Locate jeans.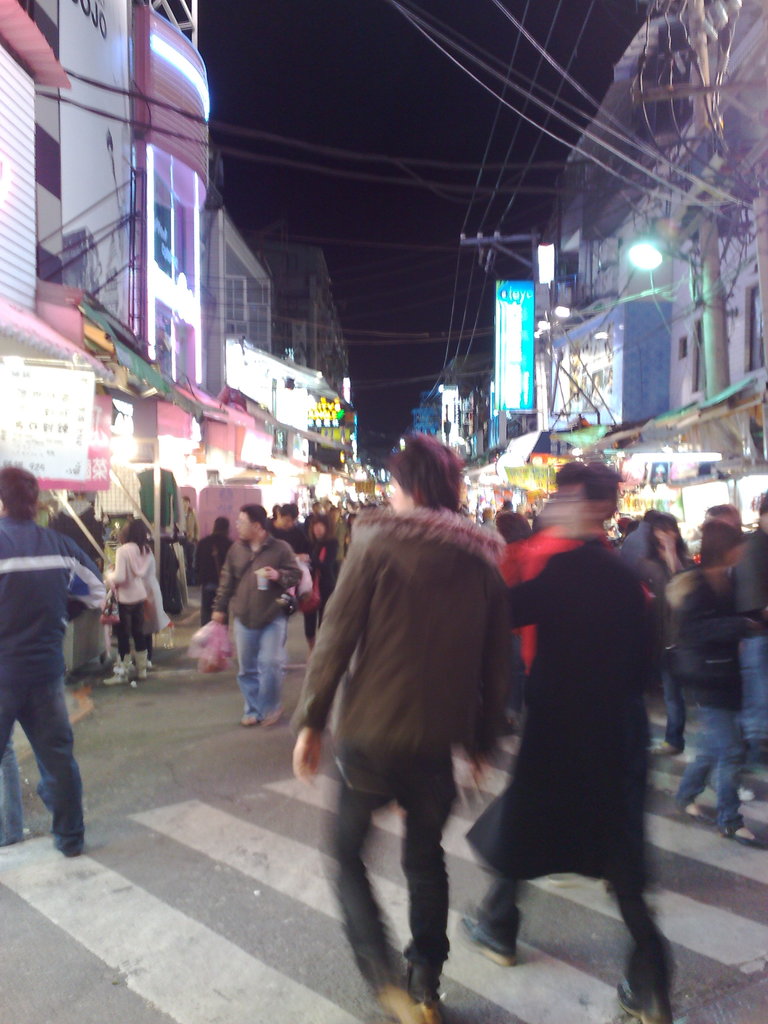
Bounding box: bbox(745, 636, 767, 748).
